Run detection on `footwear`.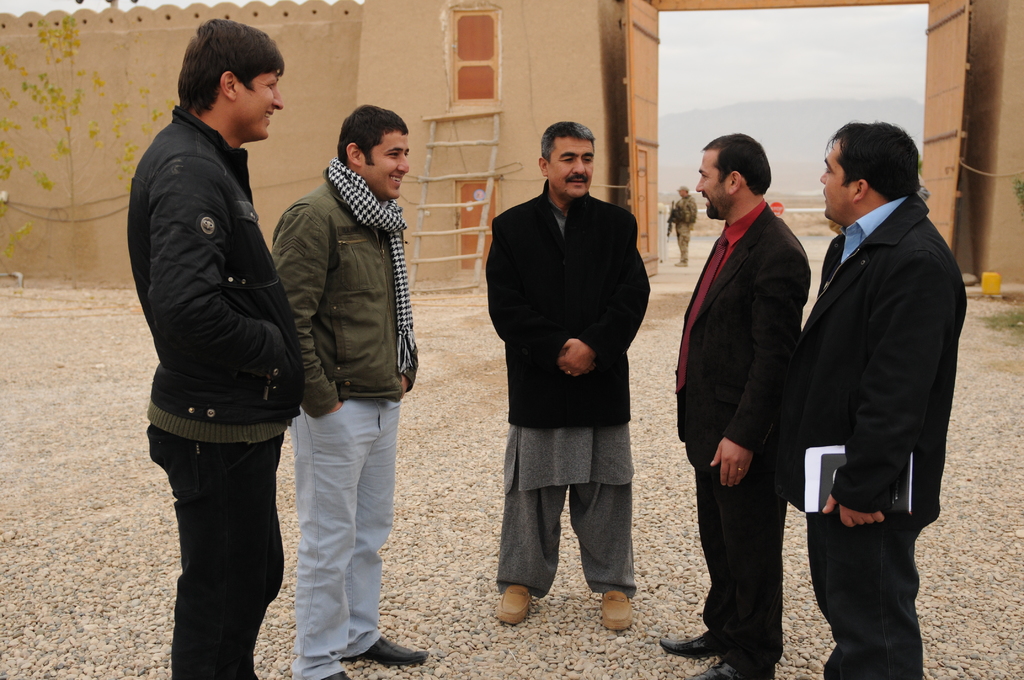
Result: BBox(598, 589, 632, 634).
